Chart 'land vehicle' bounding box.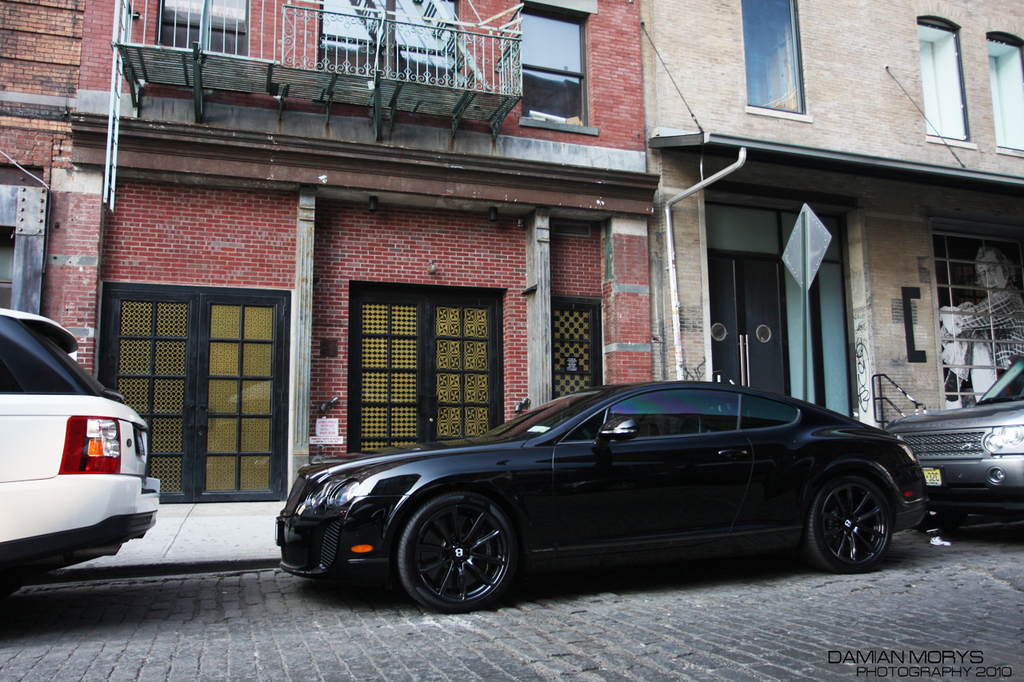
Charted: {"left": 880, "top": 356, "right": 1023, "bottom": 535}.
